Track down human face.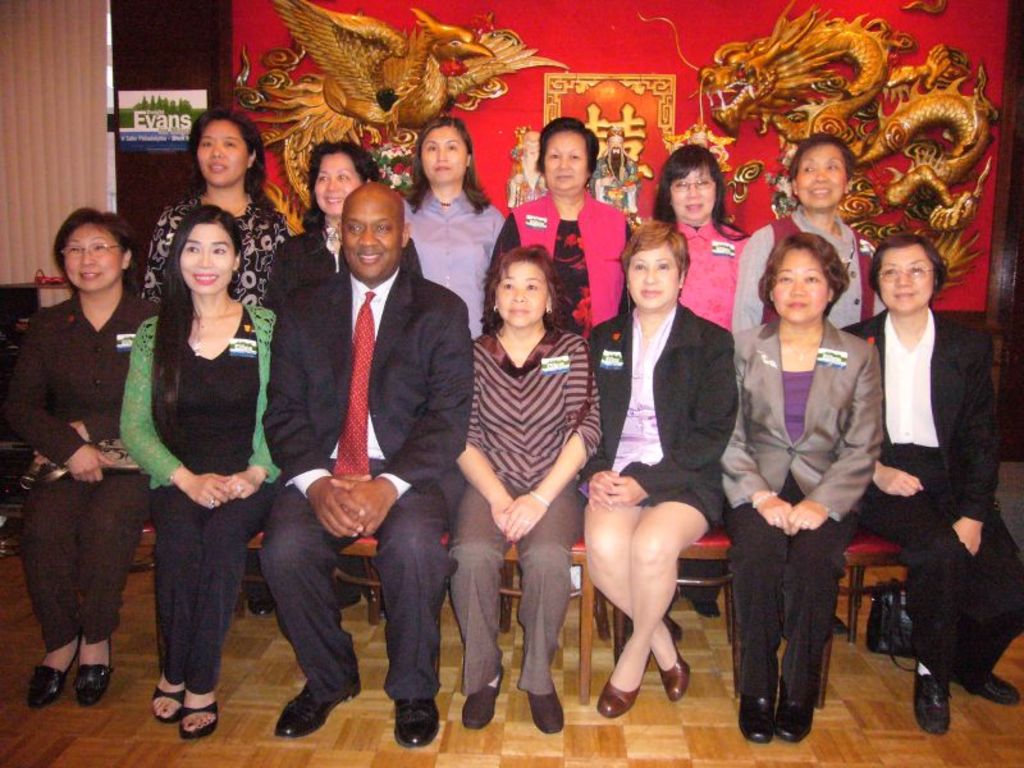
Tracked to Rect(773, 247, 829, 321).
